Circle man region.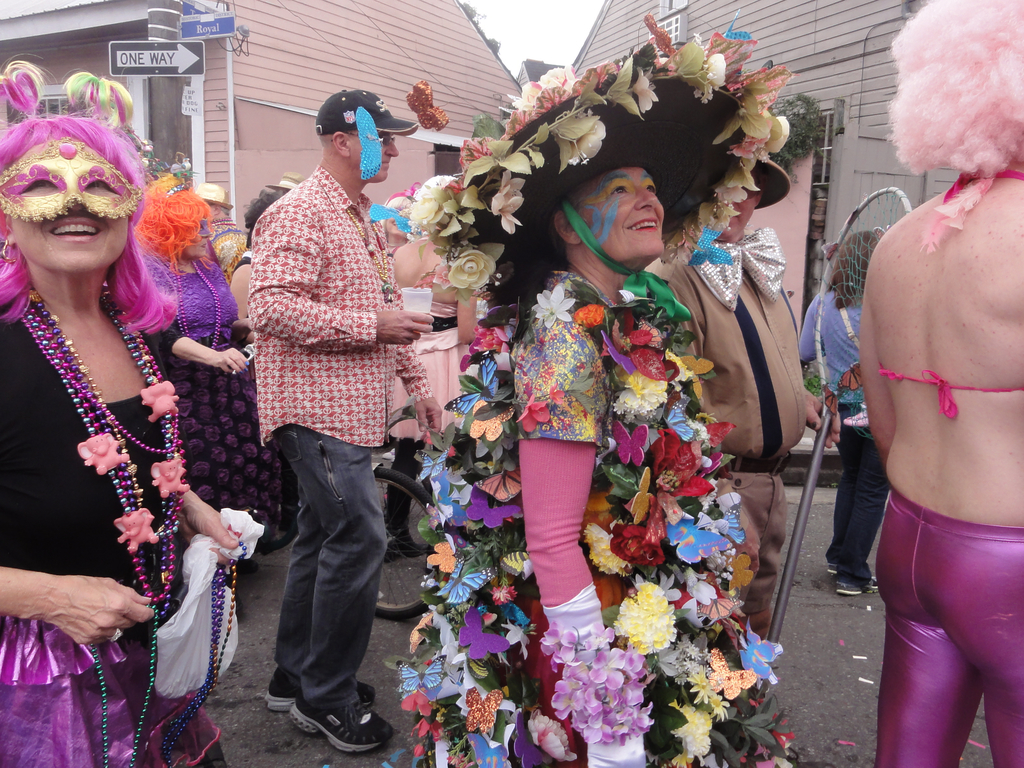
Region: (216, 107, 429, 704).
